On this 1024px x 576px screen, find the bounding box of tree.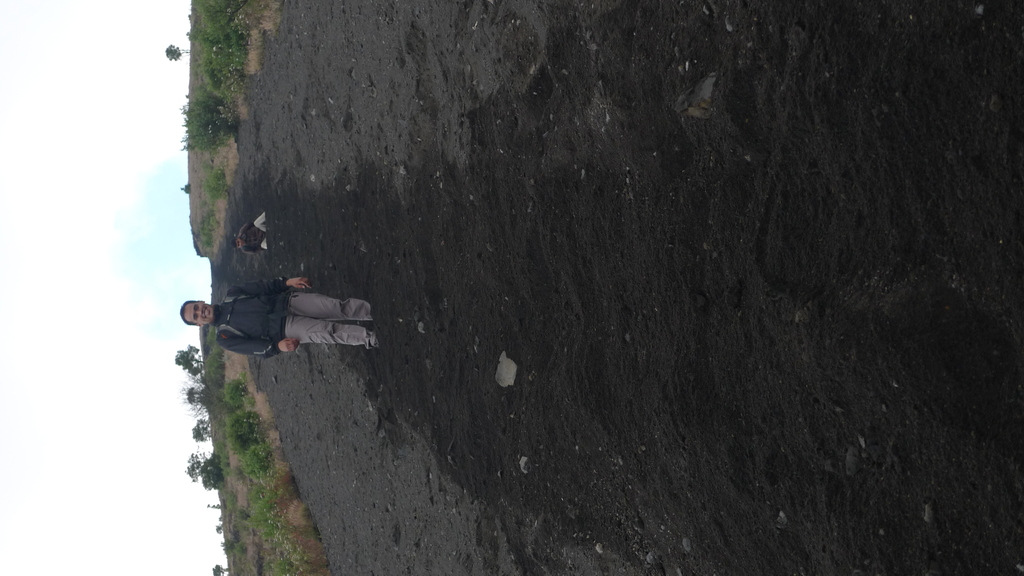
Bounding box: bbox(165, 41, 196, 65).
